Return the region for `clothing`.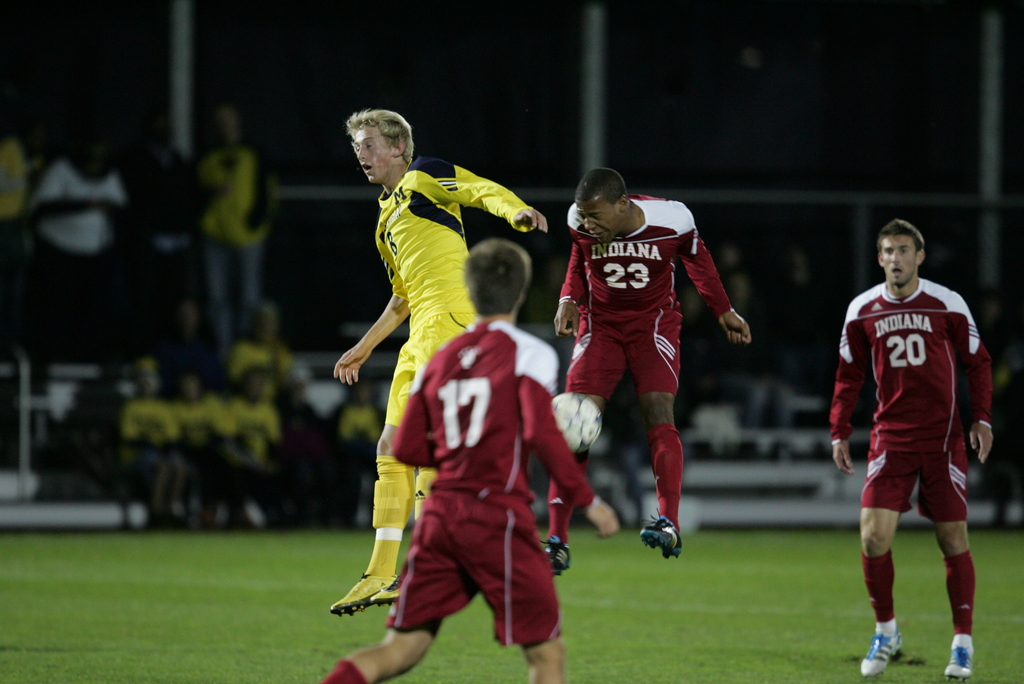
387, 323, 590, 654.
